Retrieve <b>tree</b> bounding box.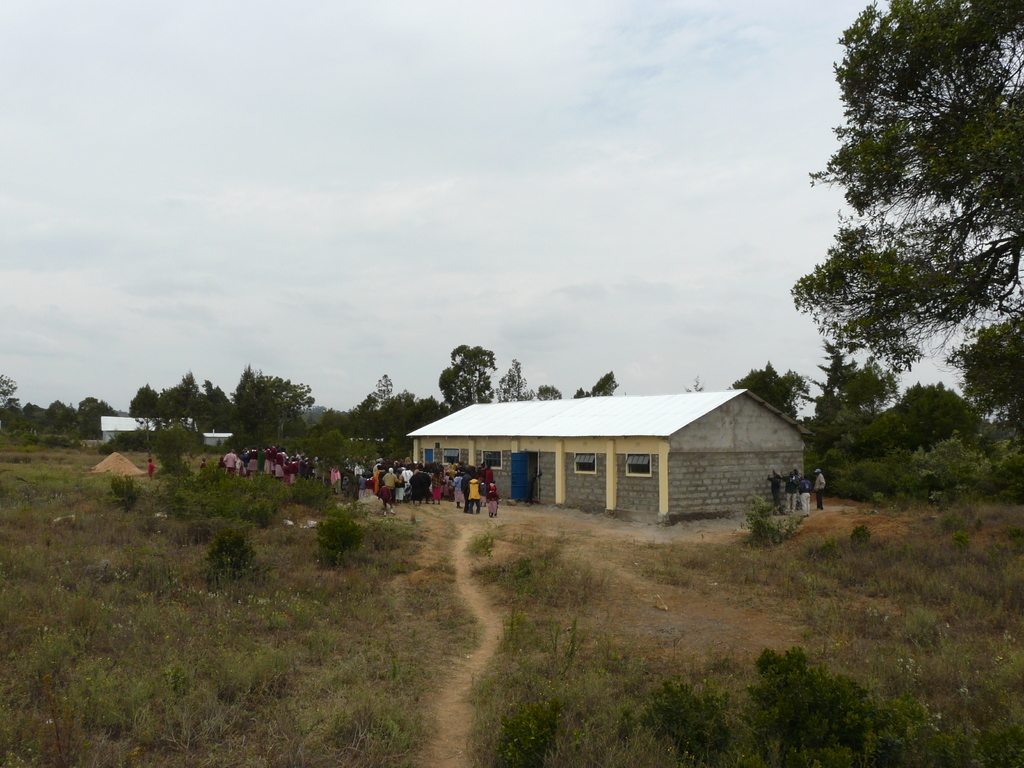
Bounding box: BBox(737, 360, 810, 419).
